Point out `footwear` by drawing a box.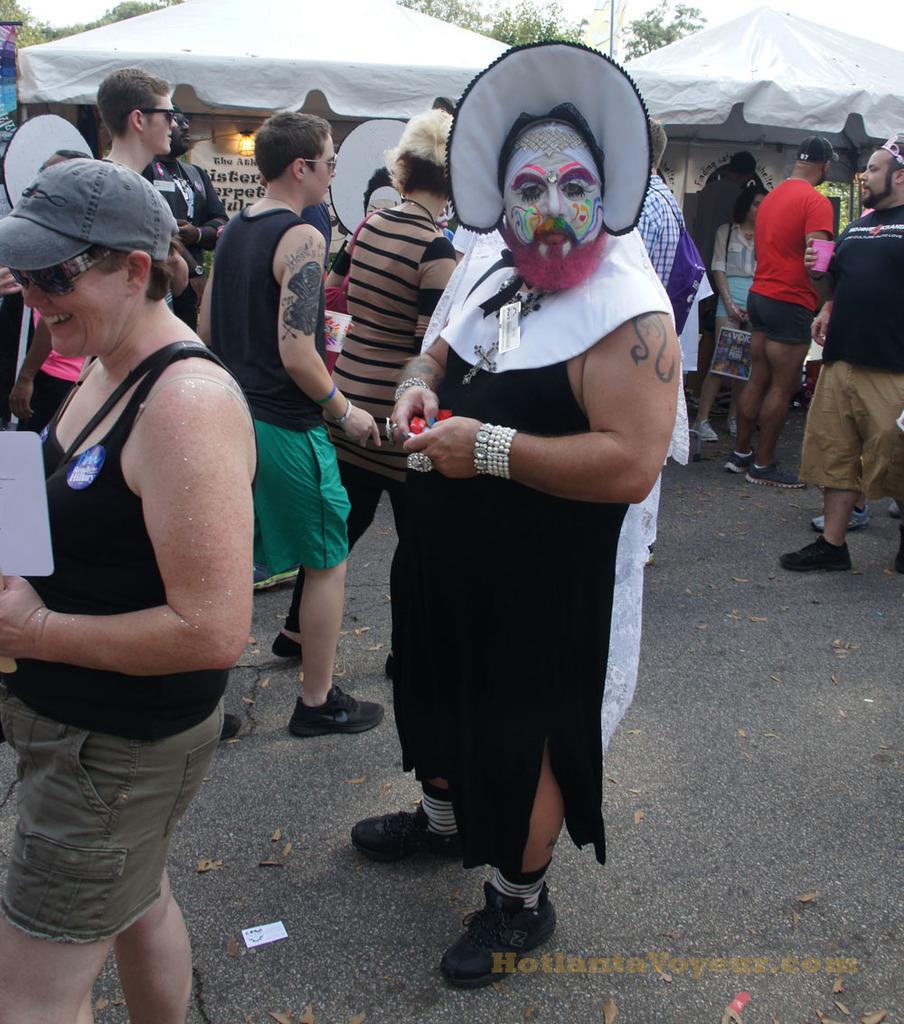
(287,684,384,737).
